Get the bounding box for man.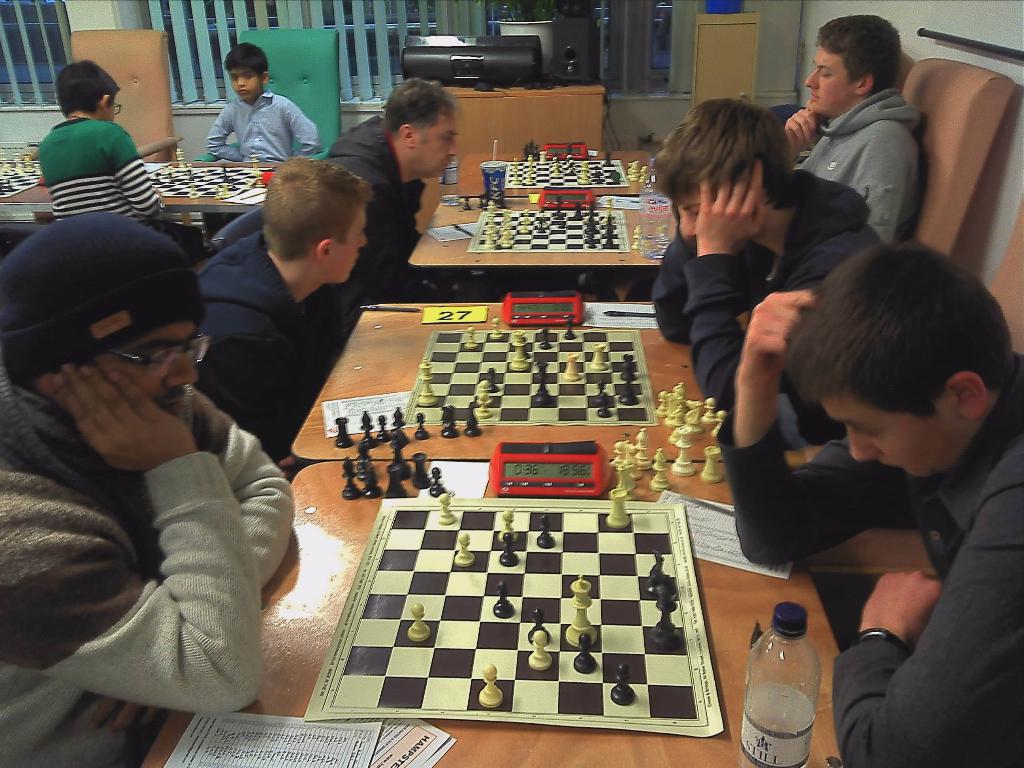
bbox=(303, 69, 467, 306).
